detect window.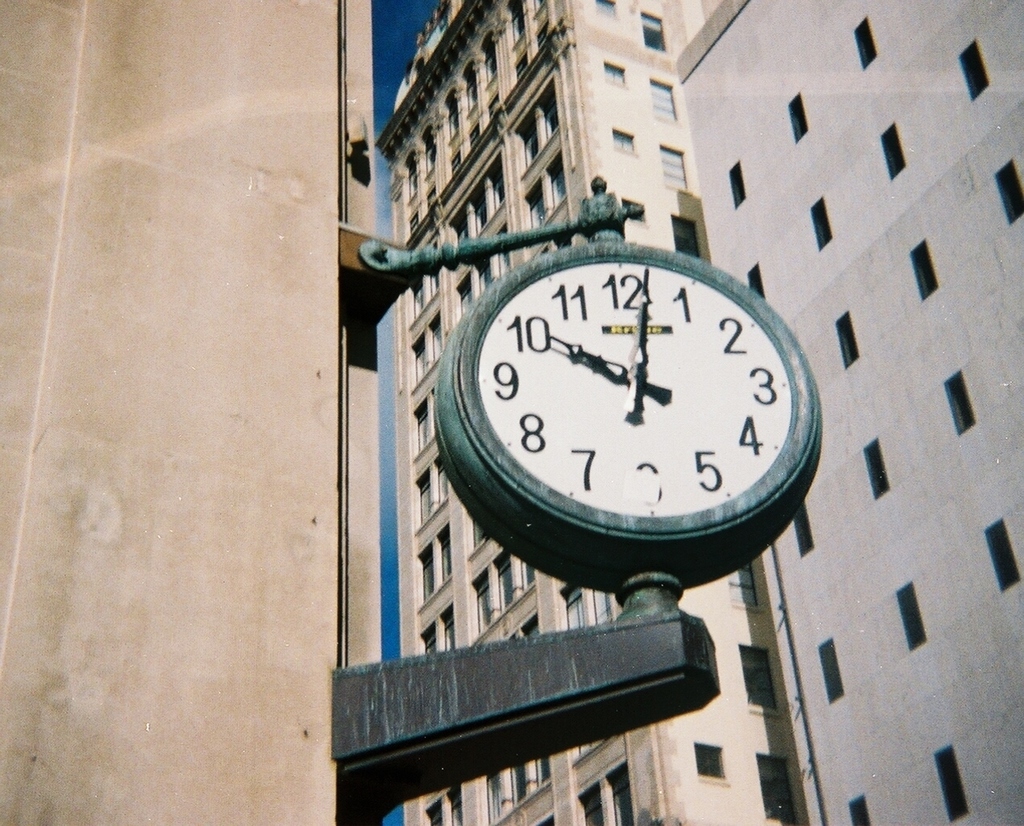
Detected at region(959, 39, 989, 103).
